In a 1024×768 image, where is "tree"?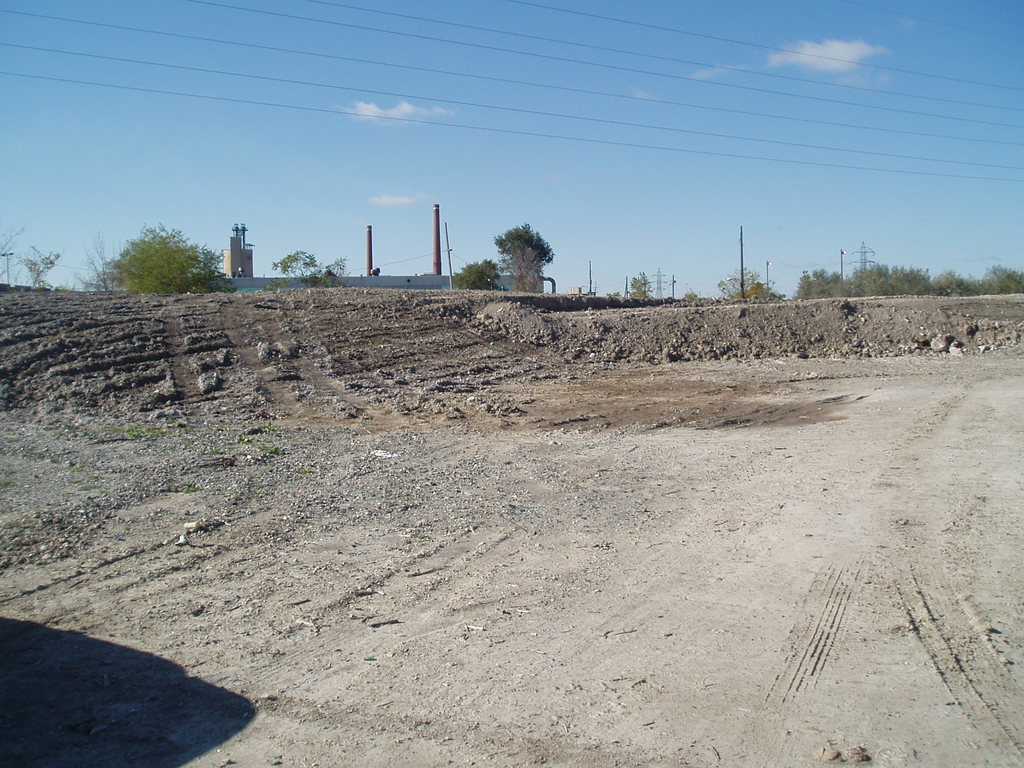
103:221:212:289.
